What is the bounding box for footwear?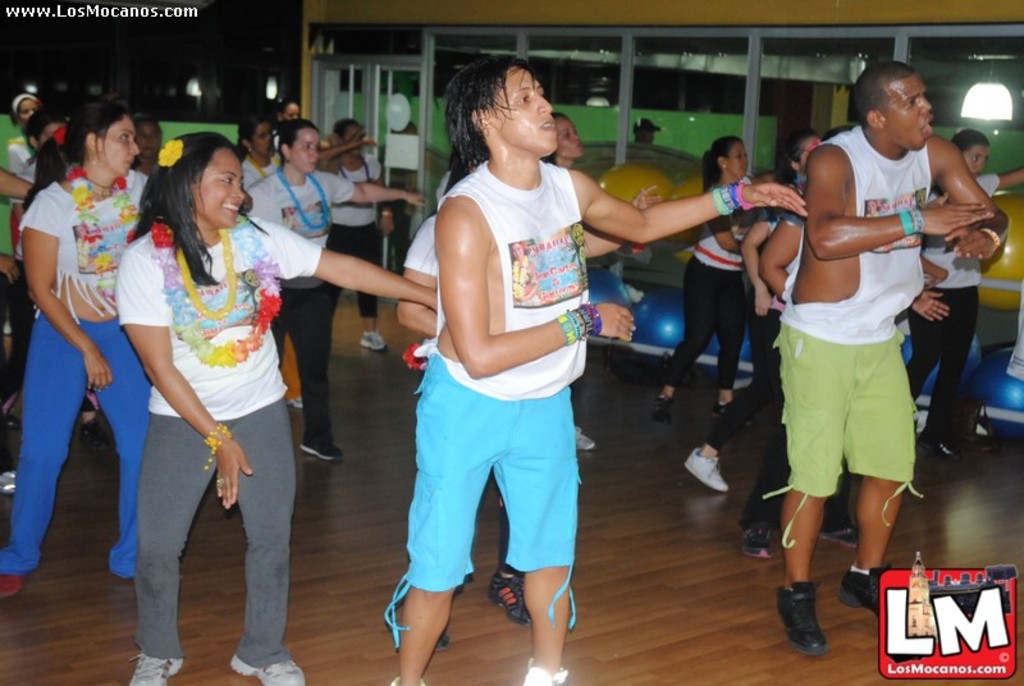
[x1=429, y1=630, x2=453, y2=653].
